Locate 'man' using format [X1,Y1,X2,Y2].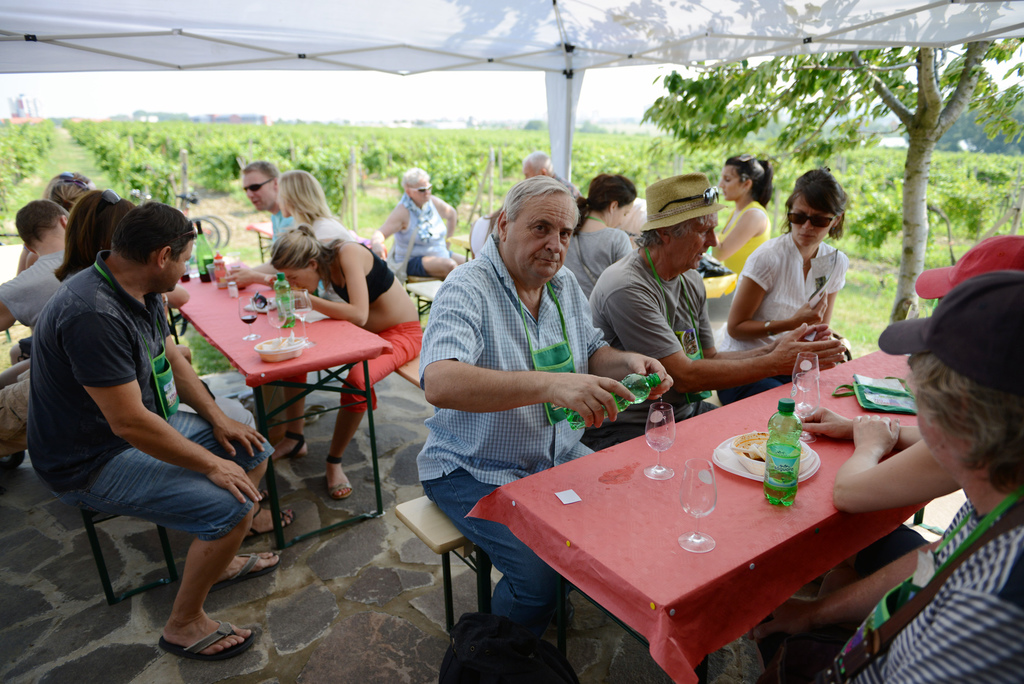
[0,195,69,487].
